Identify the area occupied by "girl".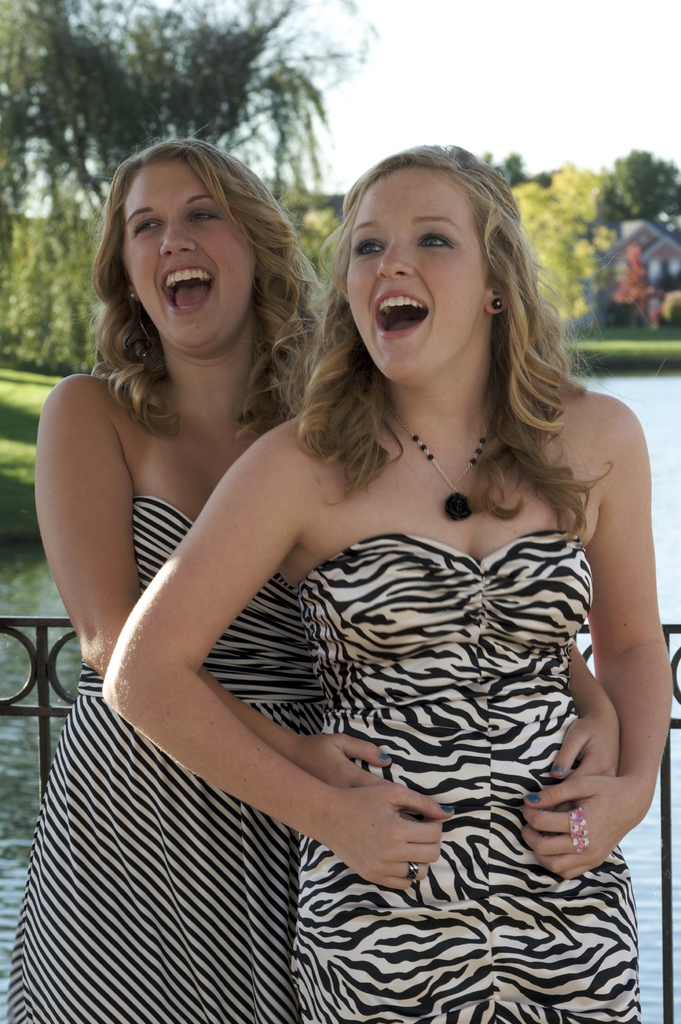
Area: 105:147:674:1023.
